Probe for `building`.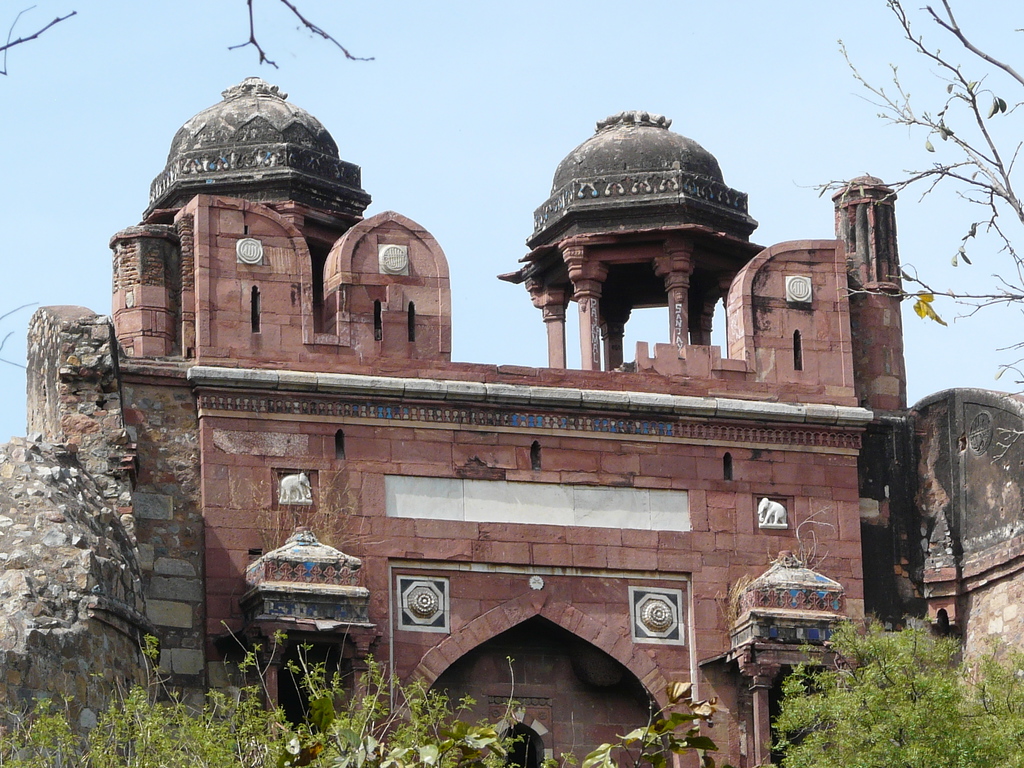
Probe result: <region>0, 70, 1023, 767</region>.
